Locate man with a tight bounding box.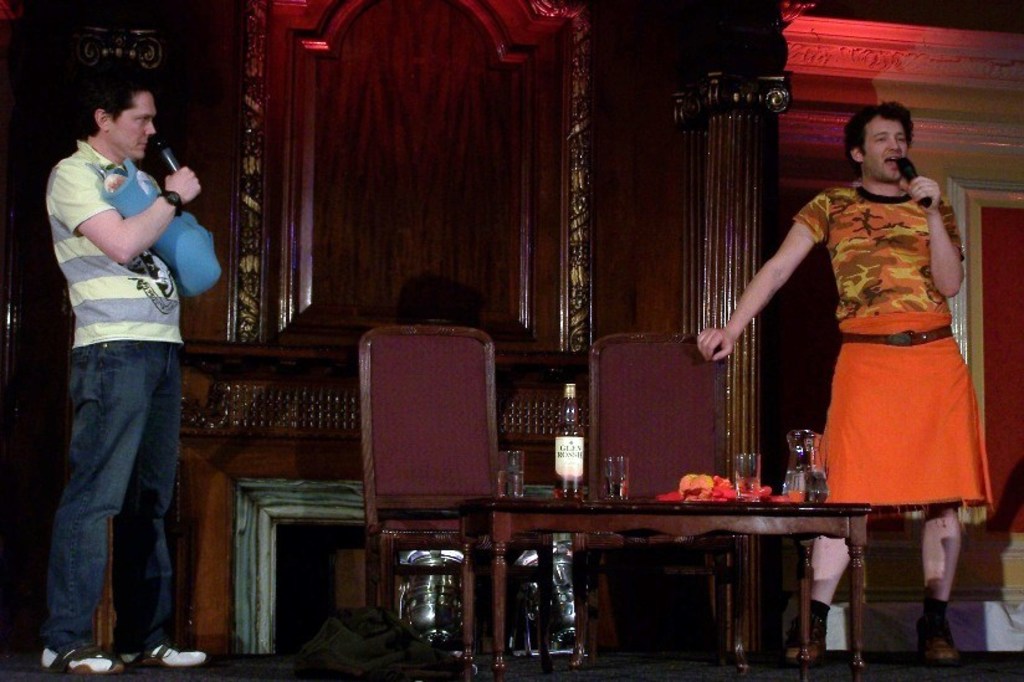
[left=696, top=109, right=999, bottom=641].
